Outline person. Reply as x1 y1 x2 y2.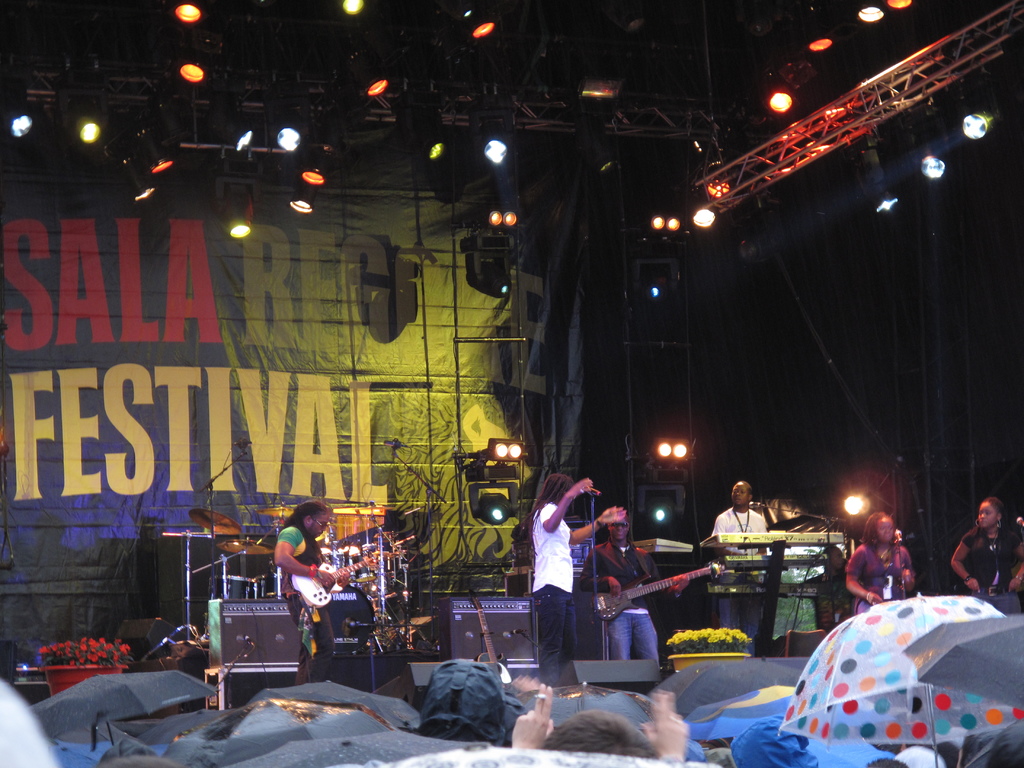
525 462 608 713.
